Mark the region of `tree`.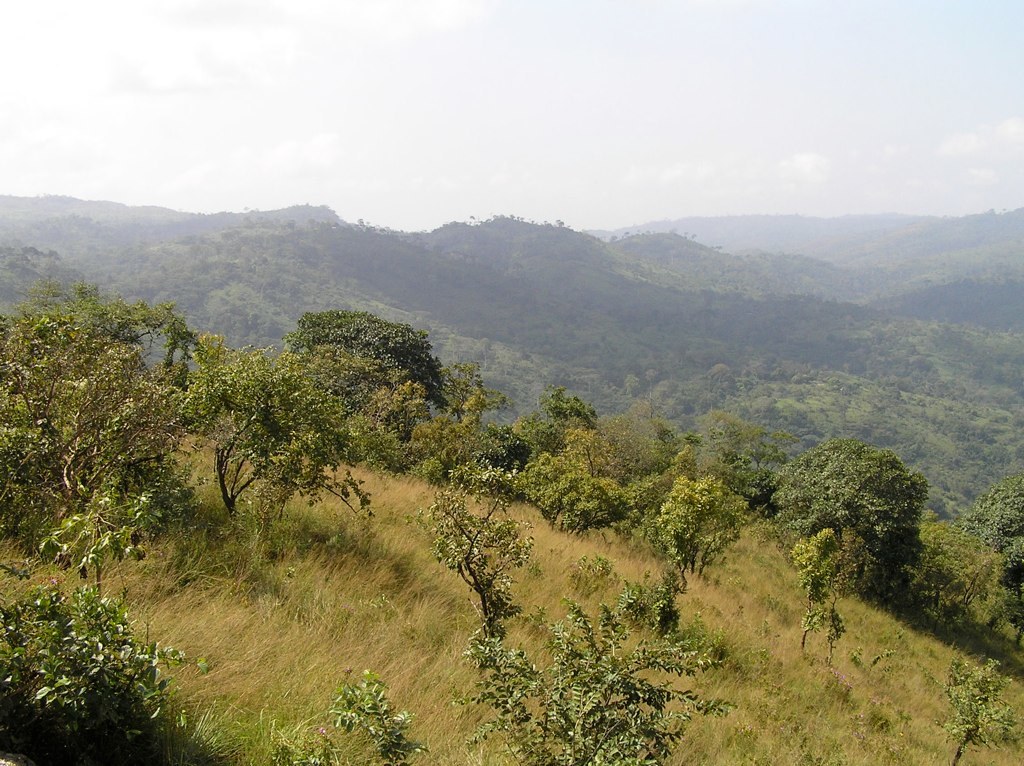
Region: x1=504 y1=454 x2=645 y2=535.
